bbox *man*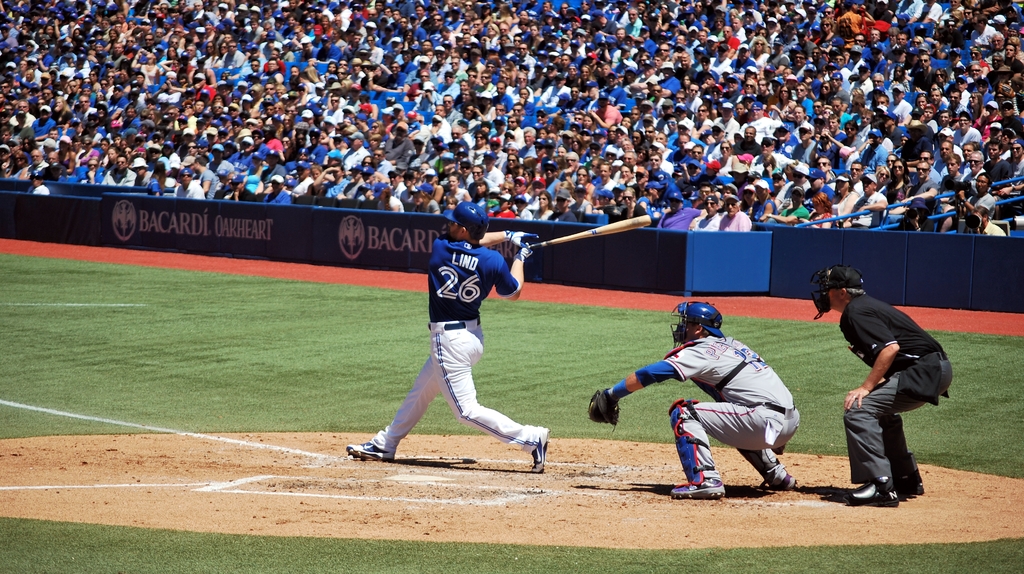
555:51:573:76
